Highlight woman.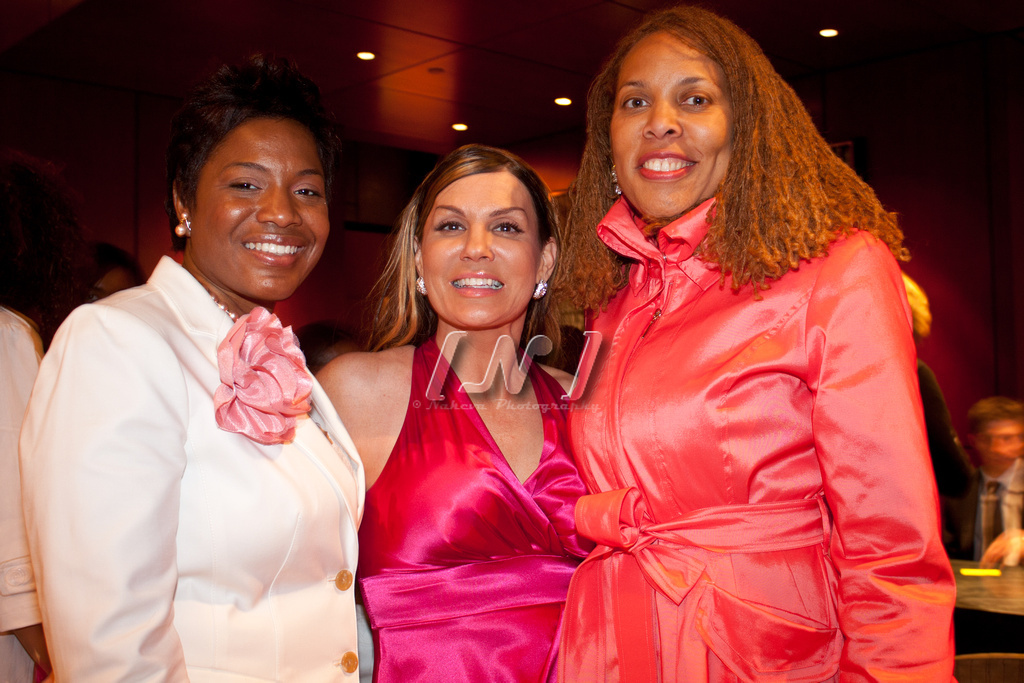
Highlighted region: crop(18, 68, 363, 682).
